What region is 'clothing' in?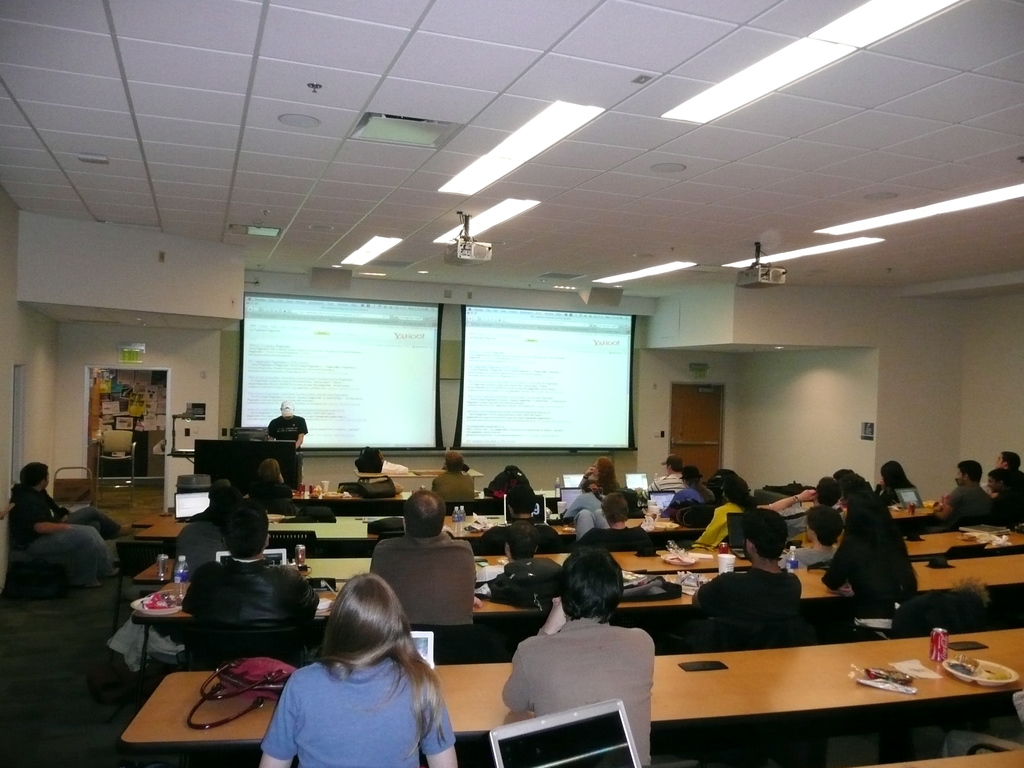
(424, 463, 469, 500).
